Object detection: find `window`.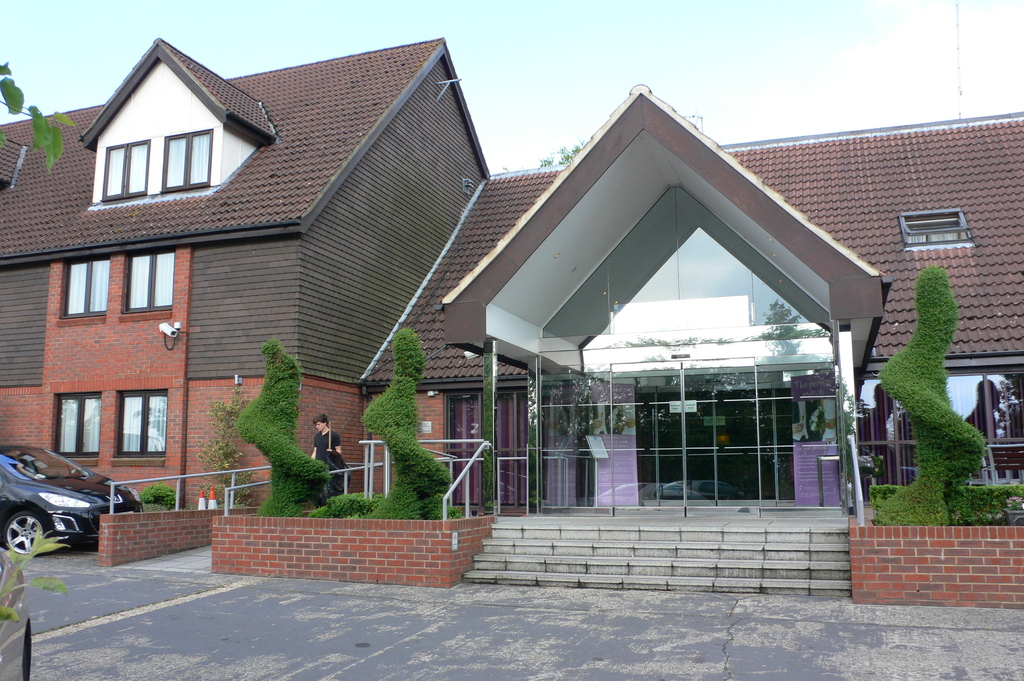
region(54, 392, 105, 456).
